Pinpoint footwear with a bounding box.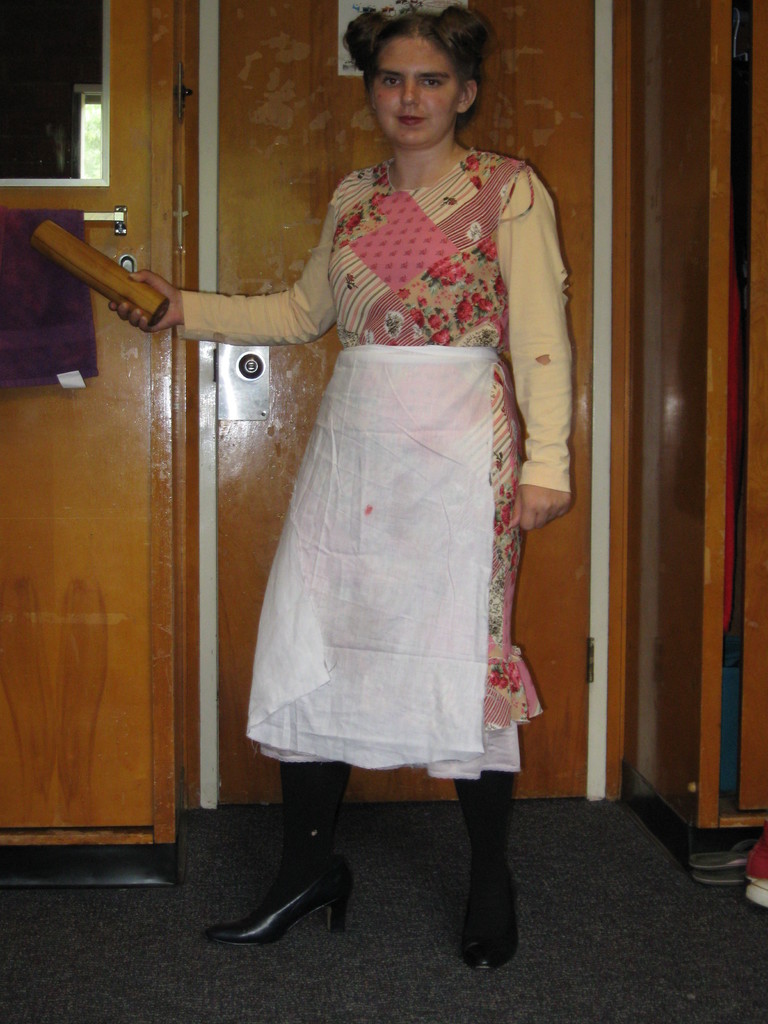
bbox=[220, 803, 360, 963].
